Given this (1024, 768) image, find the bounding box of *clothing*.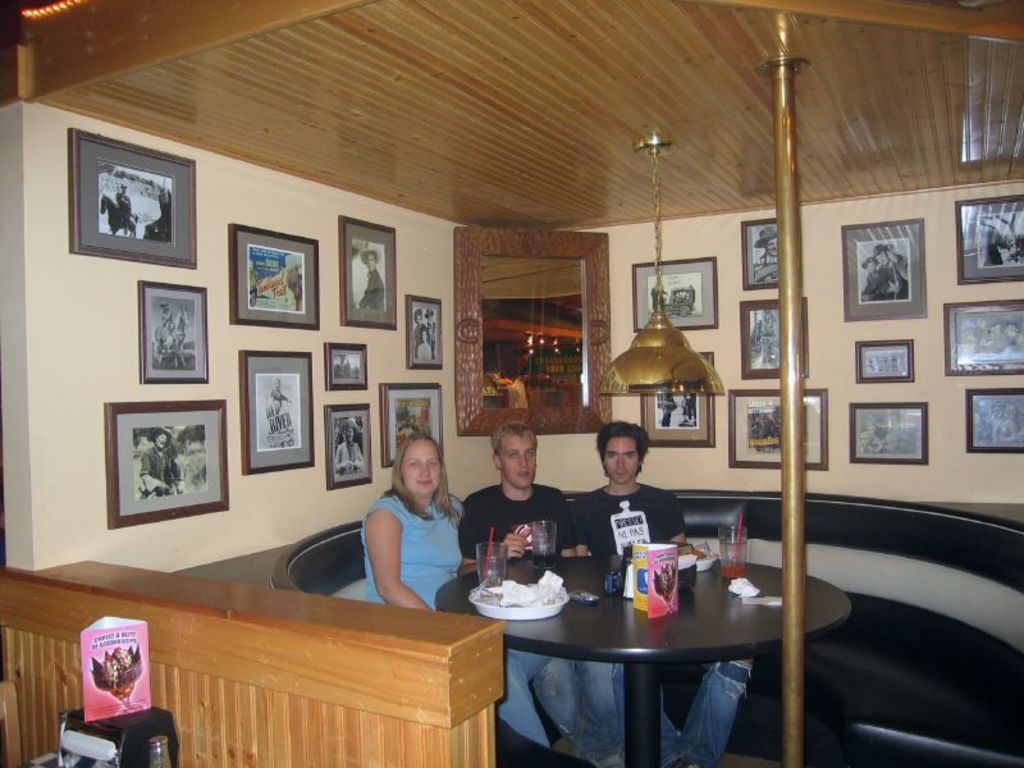
x1=1001, y1=403, x2=1019, y2=440.
